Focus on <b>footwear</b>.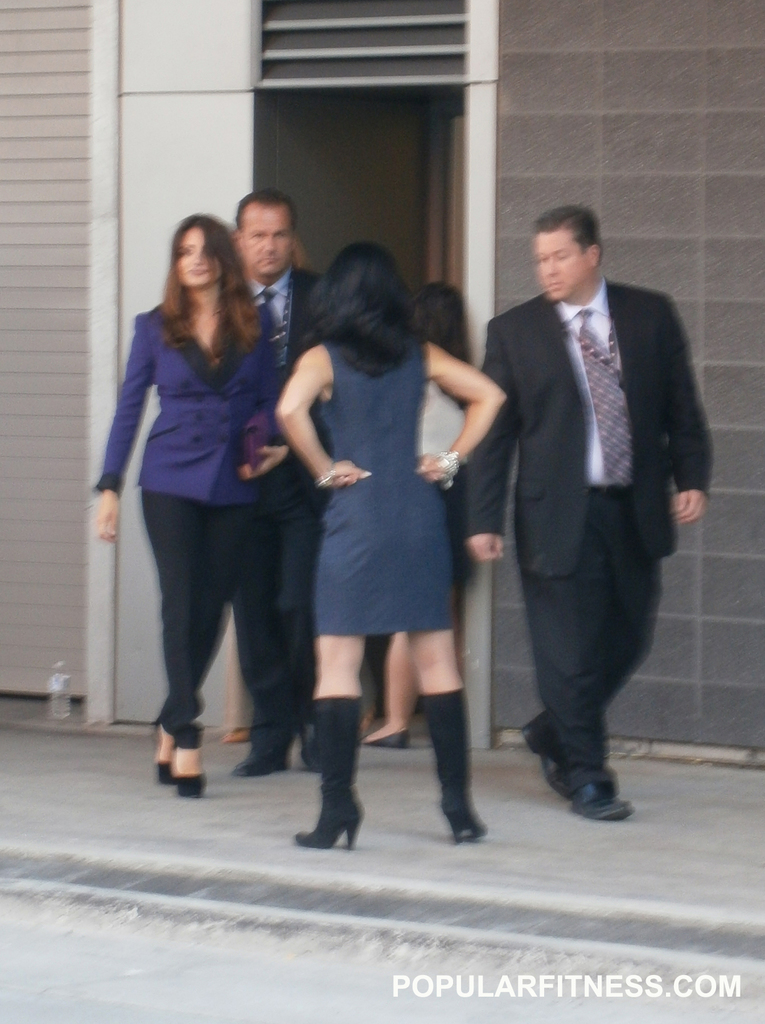
Focused at 427, 691, 489, 836.
